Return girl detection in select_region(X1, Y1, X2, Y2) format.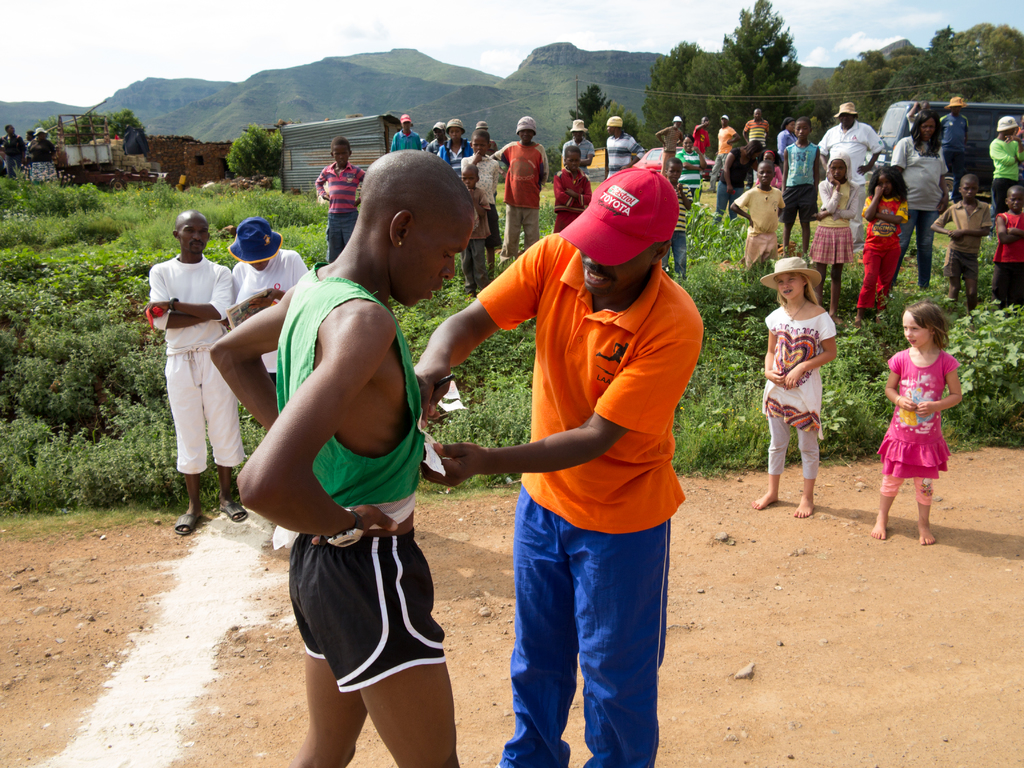
select_region(754, 147, 783, 188).
